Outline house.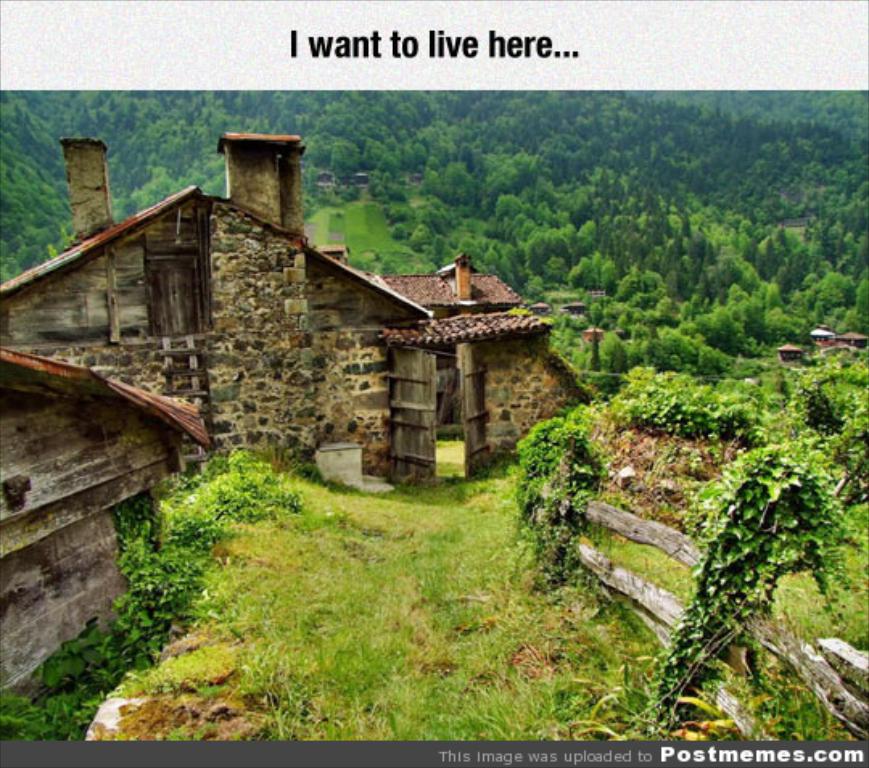
Outline: region(314, 172, 333, 185).
